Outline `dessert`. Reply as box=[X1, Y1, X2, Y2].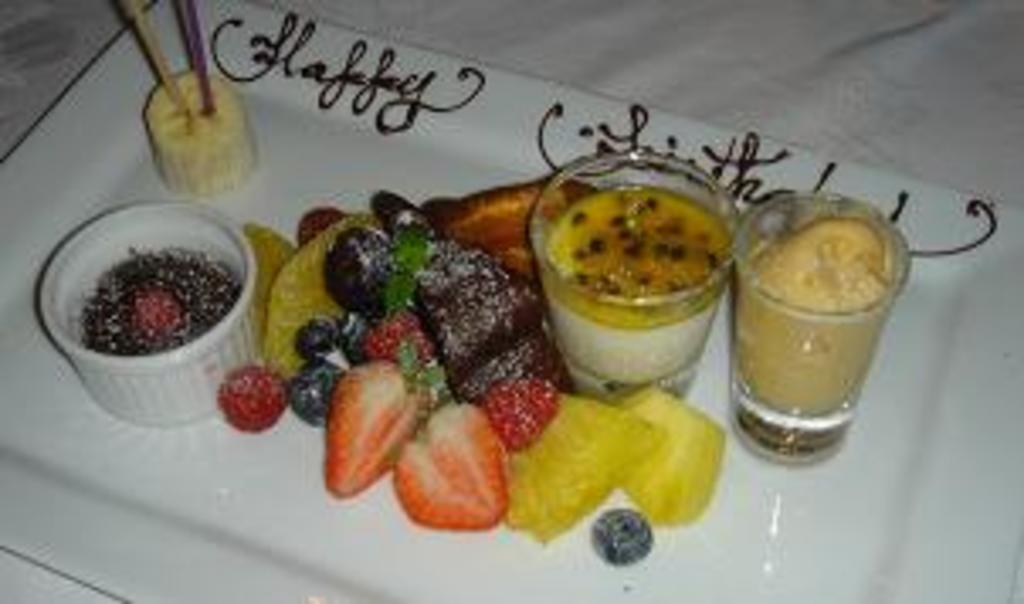
box=[546, 187, 736, 390].
